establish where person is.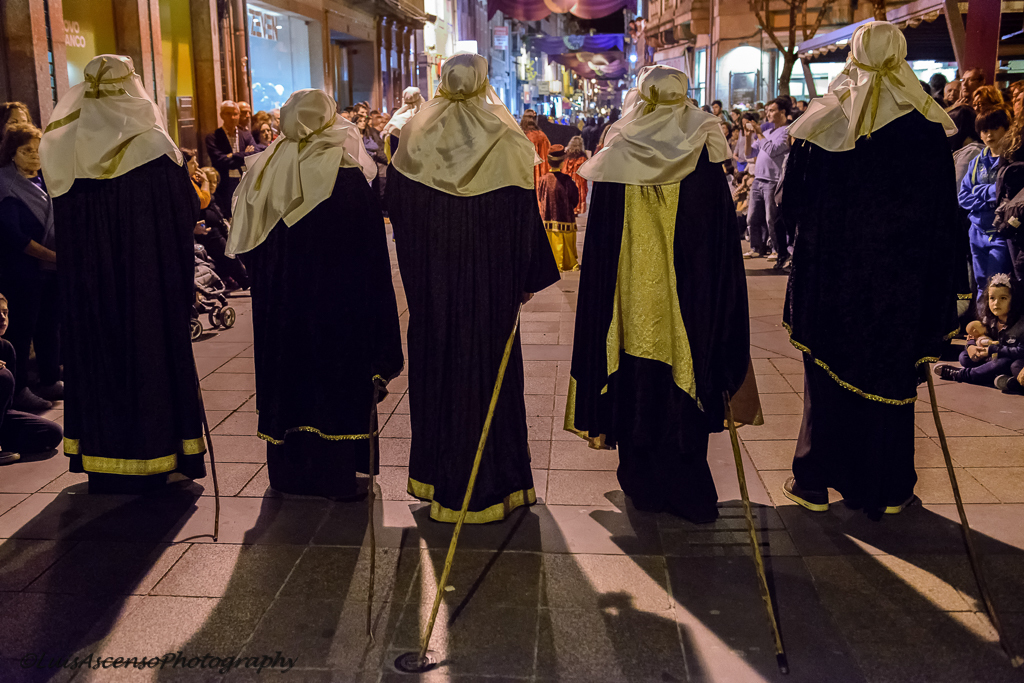
Established at Rect(225, 93, 405, 488).
